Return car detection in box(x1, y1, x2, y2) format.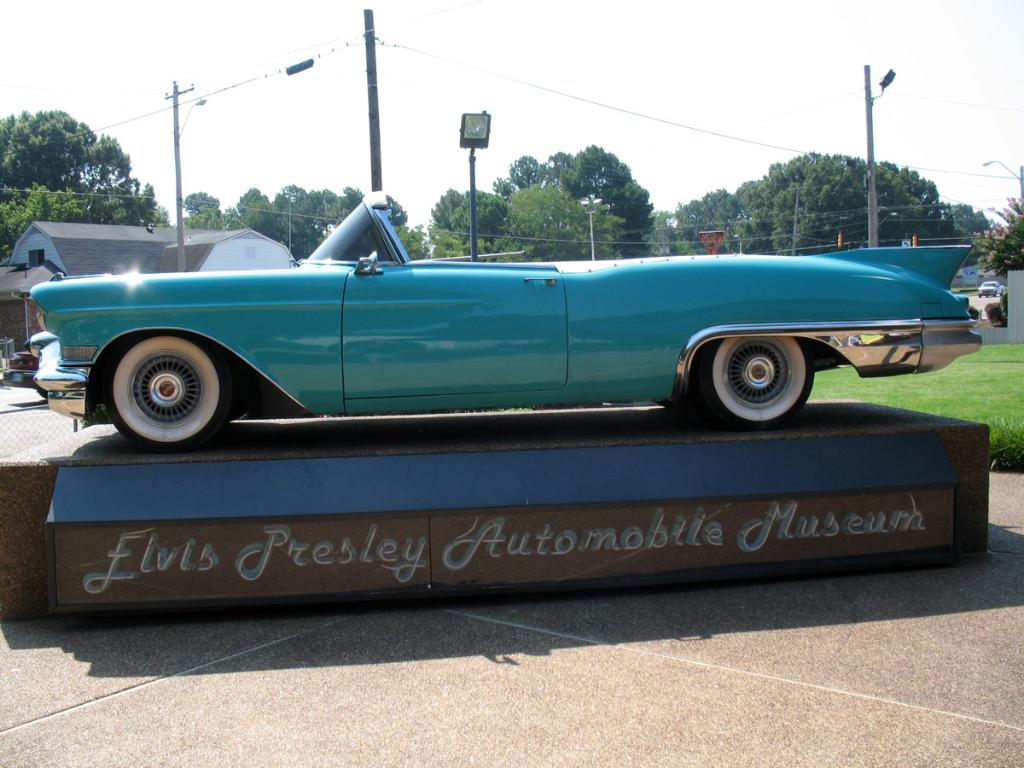
box(975, 282, 1004, 297).
